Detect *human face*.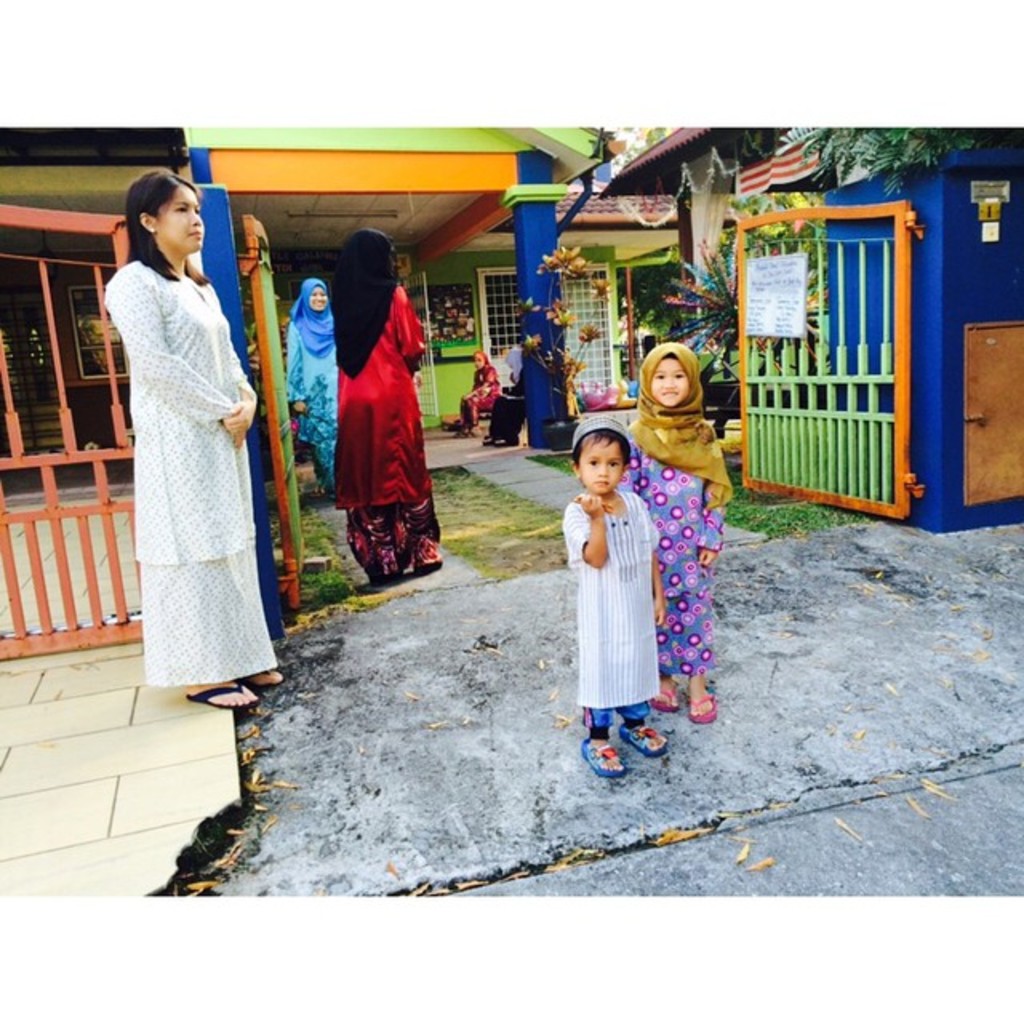
Detected at (x1=162, y1=192, x2=205, y2=254).
